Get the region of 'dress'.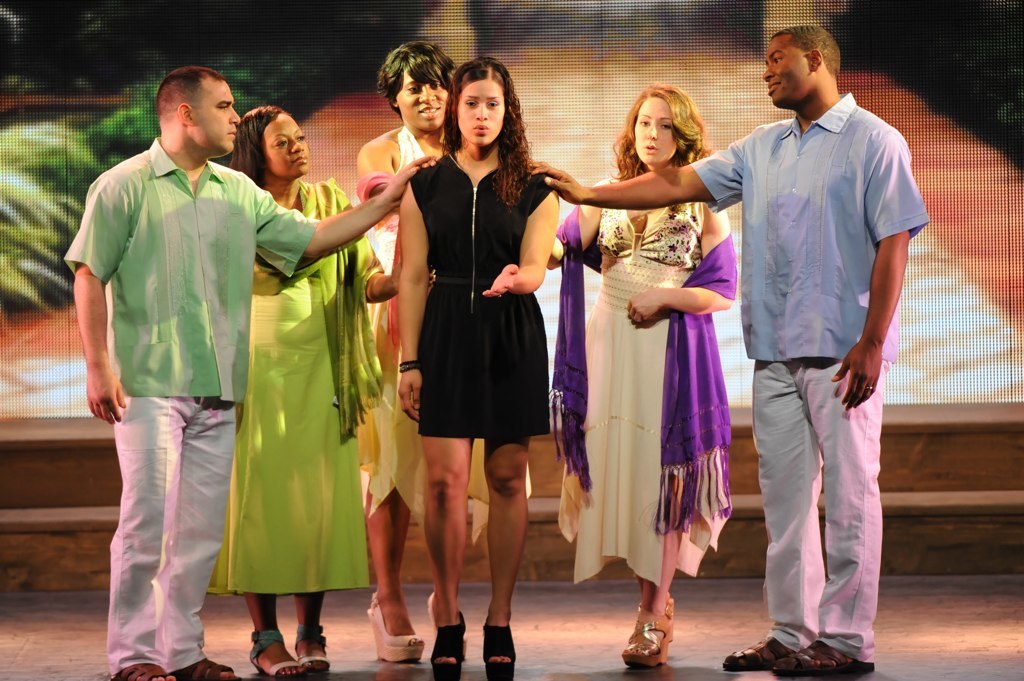
bbox=(558, 173, 729, 589).
